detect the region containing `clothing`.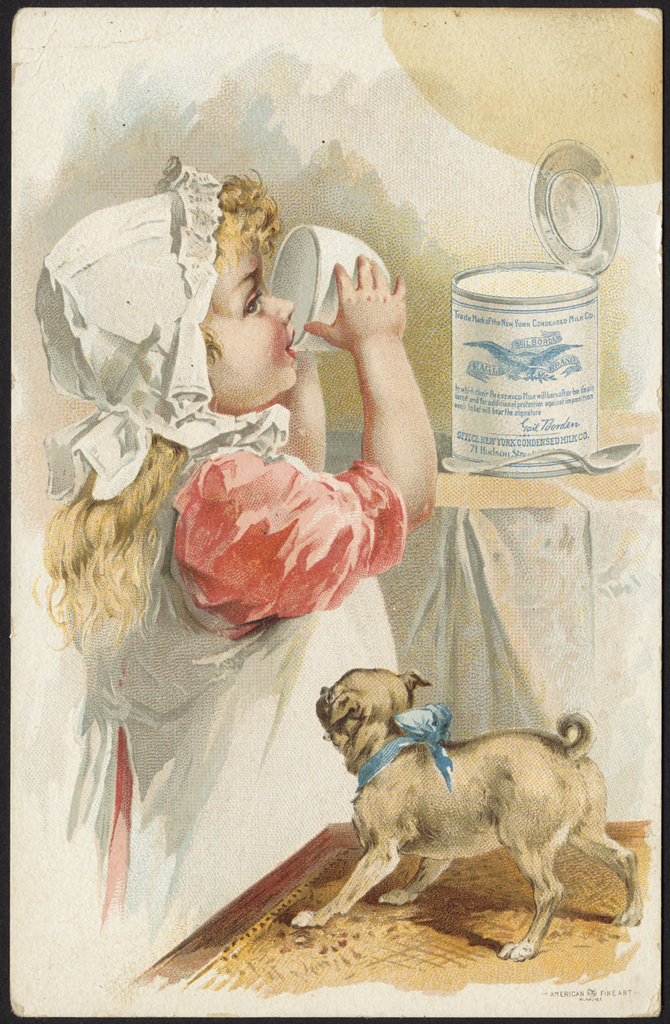
locate(83, 438, 419, 978).
